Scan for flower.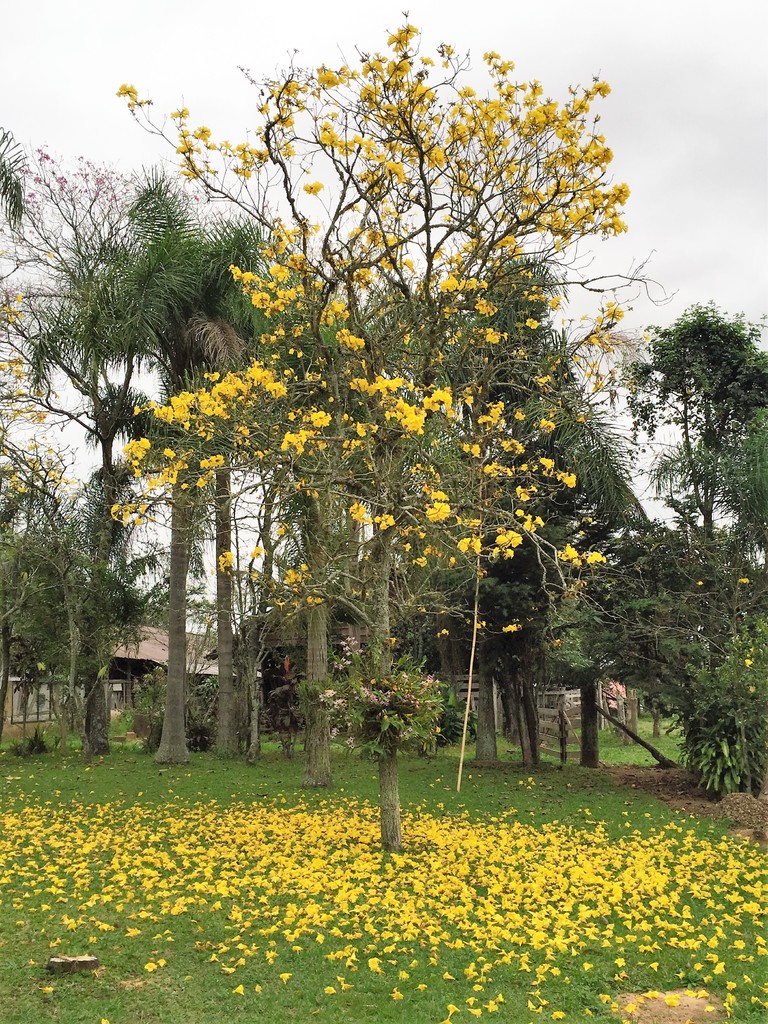
Scan result: [697,580,705,588].
